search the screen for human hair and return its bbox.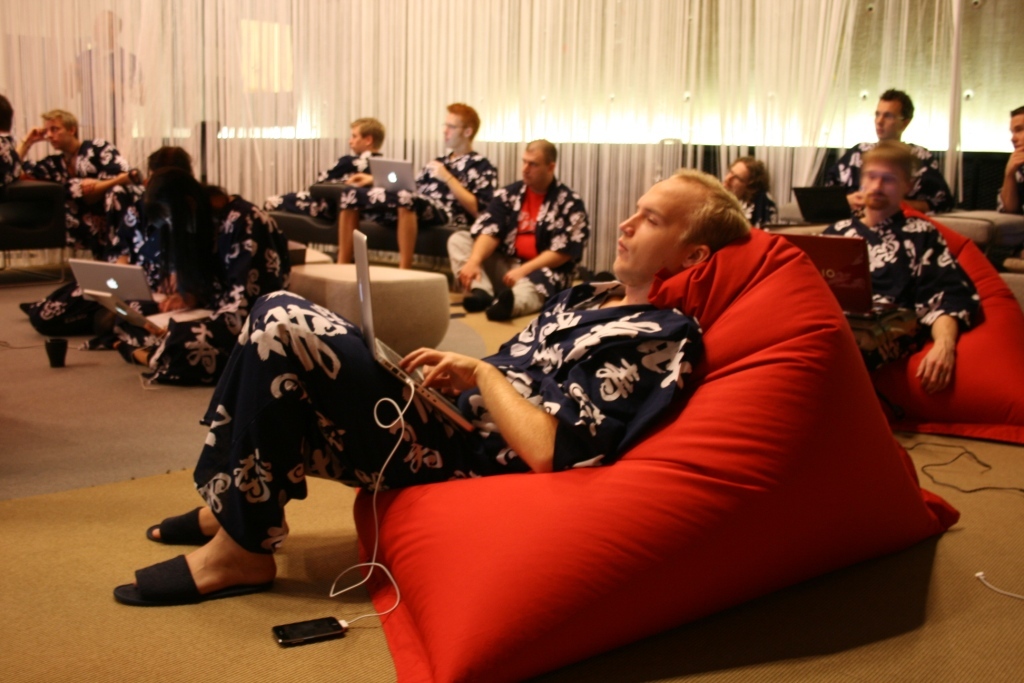
Found: <bbox>629, 168, 755, 249</bbox>.
